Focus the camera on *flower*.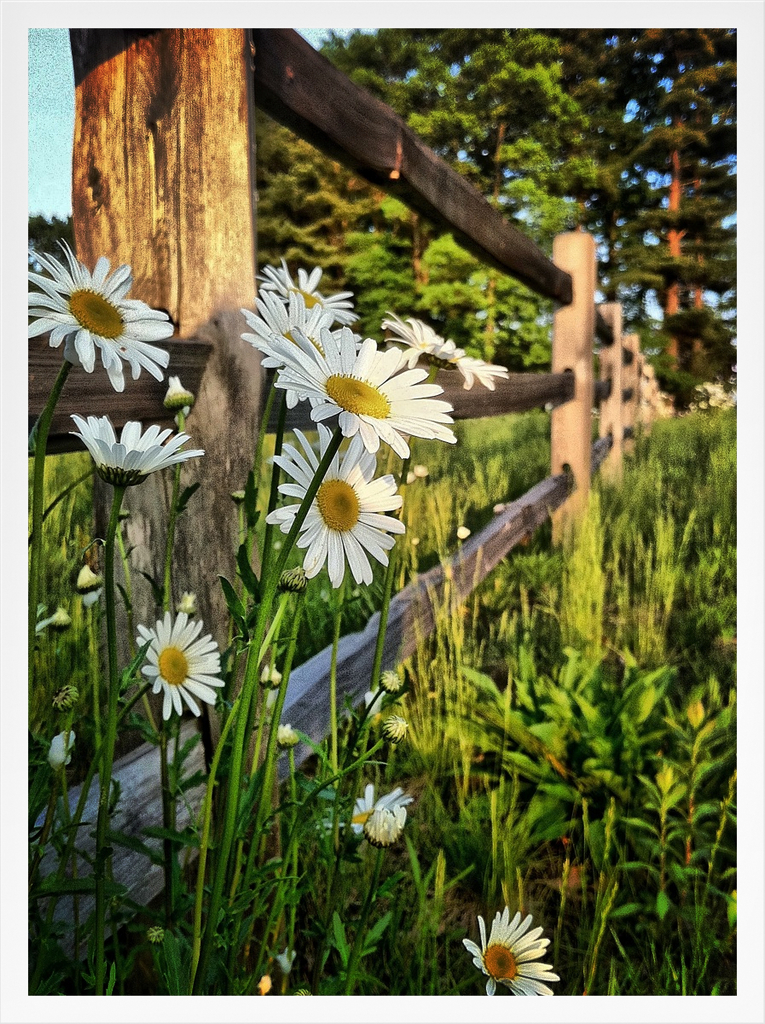
Focus region: select_region(253, 663, 285, 695).
